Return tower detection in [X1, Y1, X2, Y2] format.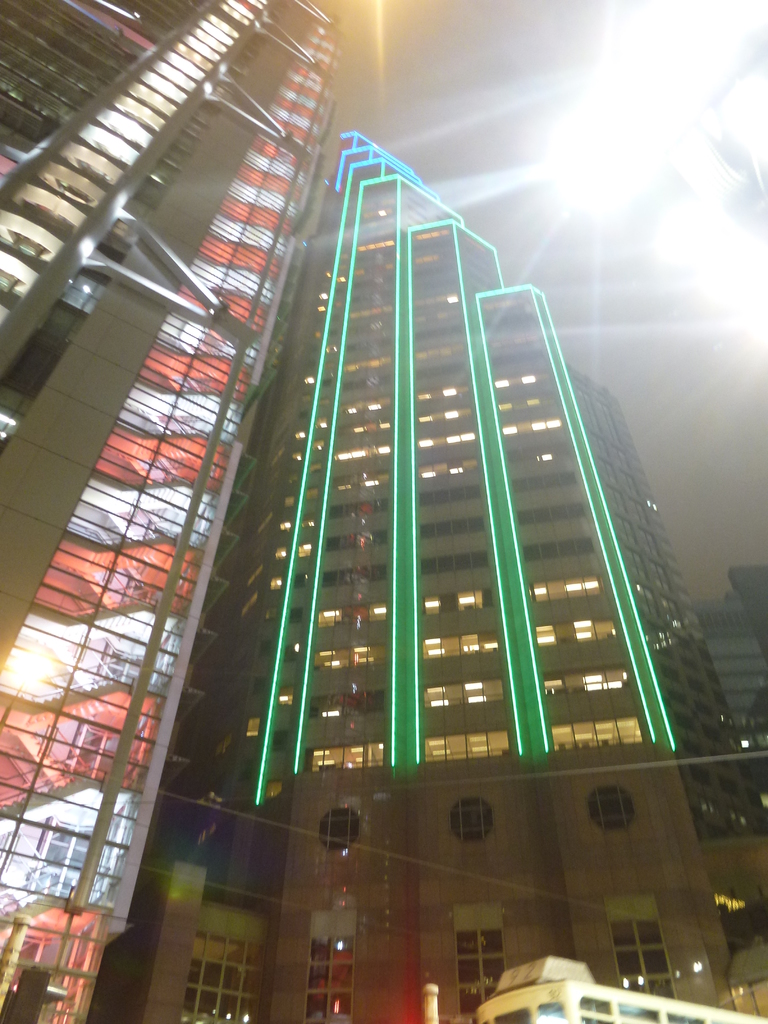
[88, 127, 767, 1023].
